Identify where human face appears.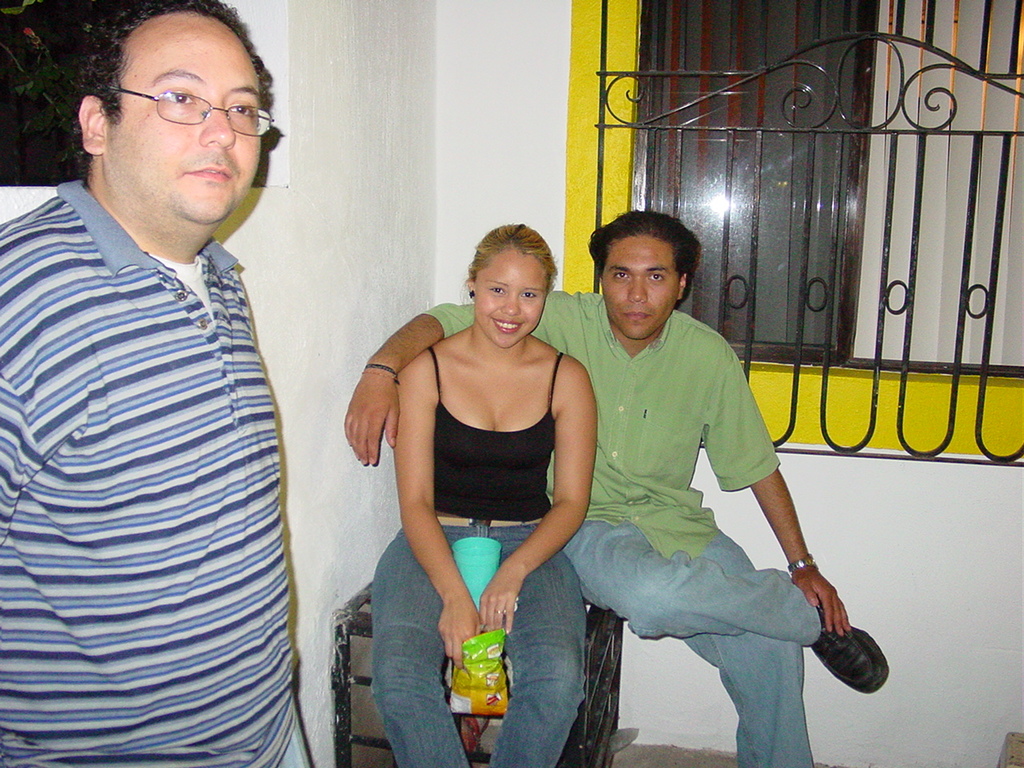
Appears at Rect(474, 253, 544, 349).
